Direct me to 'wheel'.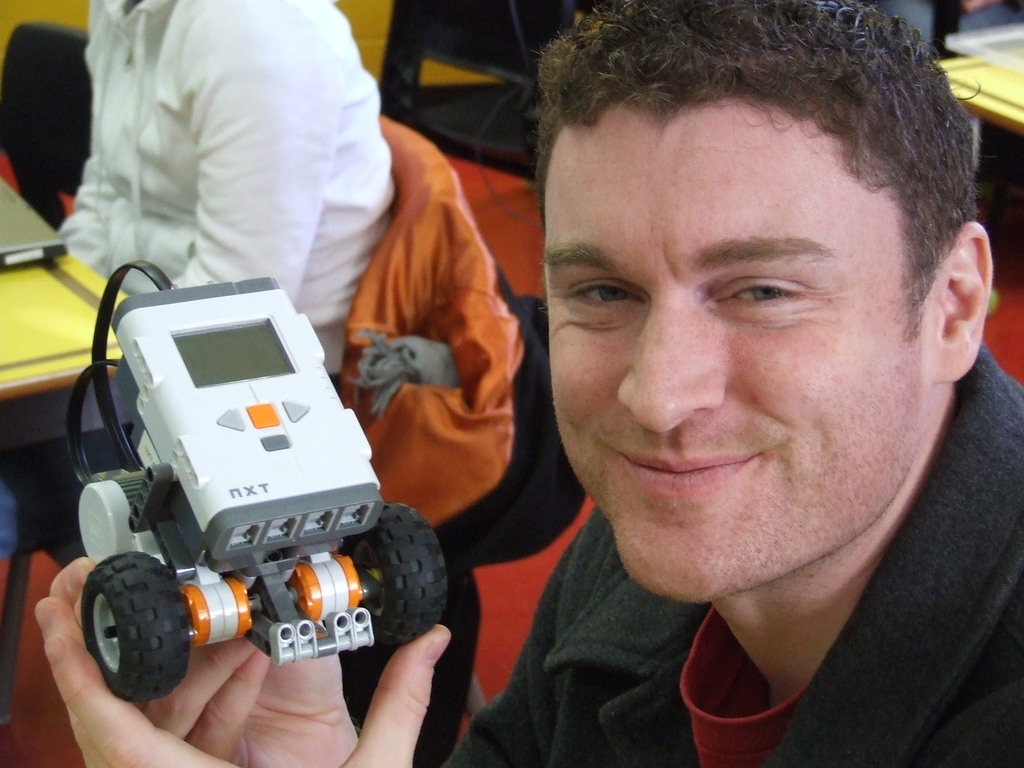
Direction: bbox=[72, 552, 184, 712].
